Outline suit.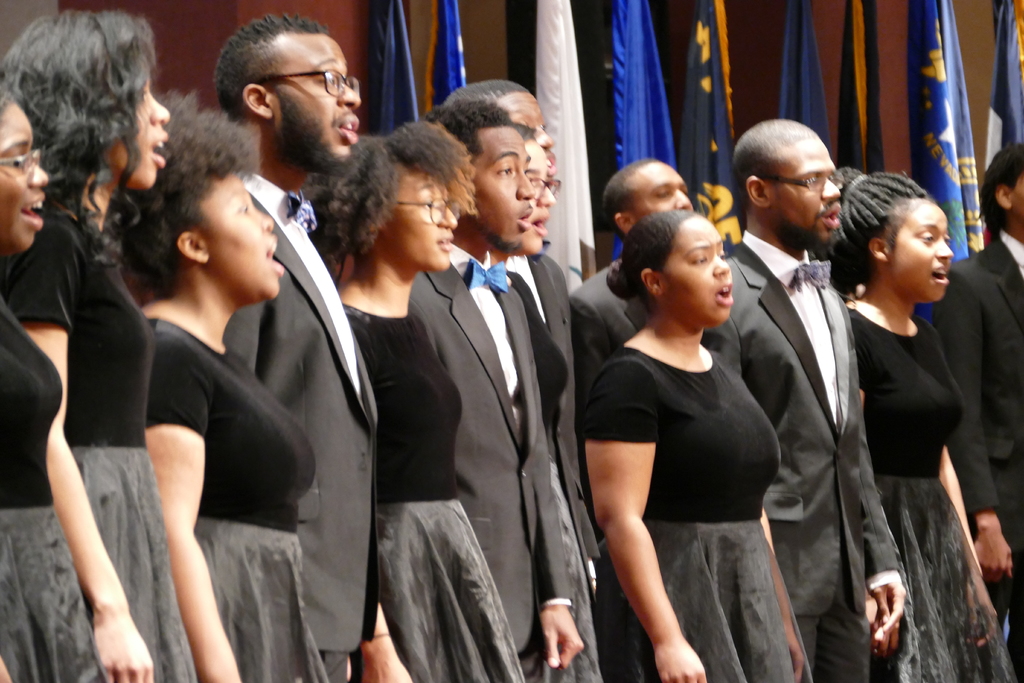
Outline: 708/229/904/682.
